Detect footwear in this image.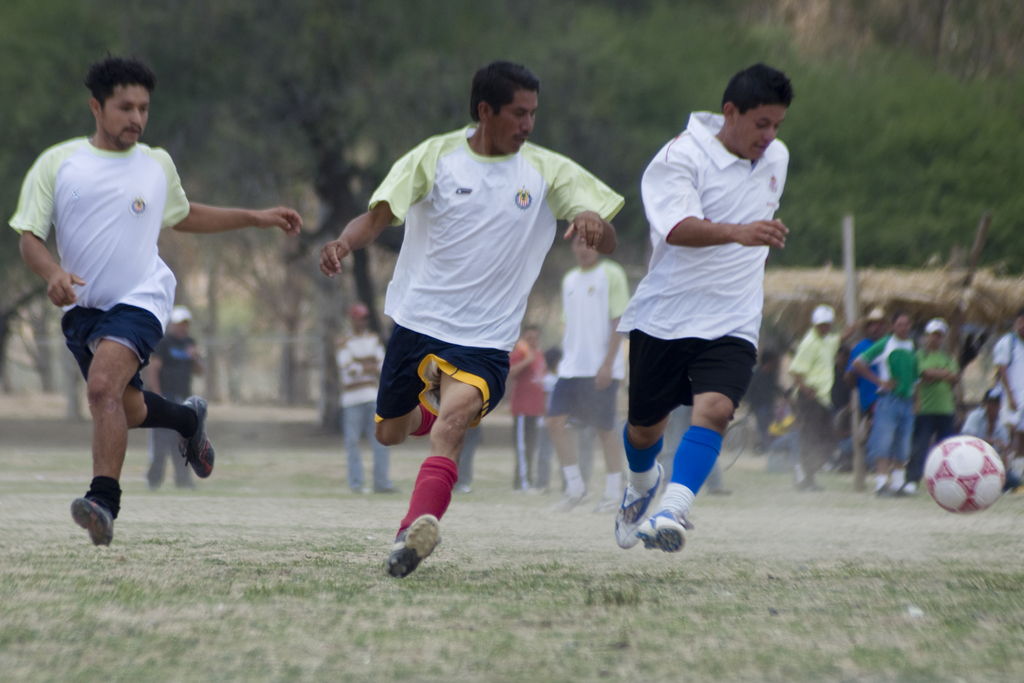
Detection: bbox=[350, 487, 362, 495].
